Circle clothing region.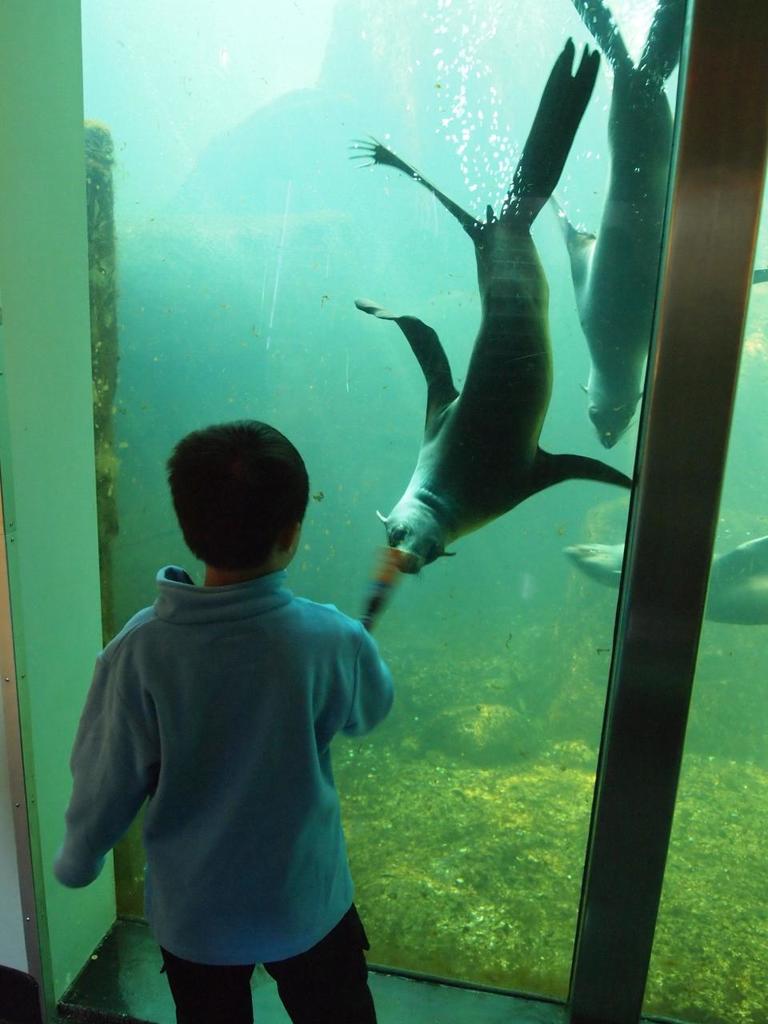
Region: rect(69, 530, 414, 980).
